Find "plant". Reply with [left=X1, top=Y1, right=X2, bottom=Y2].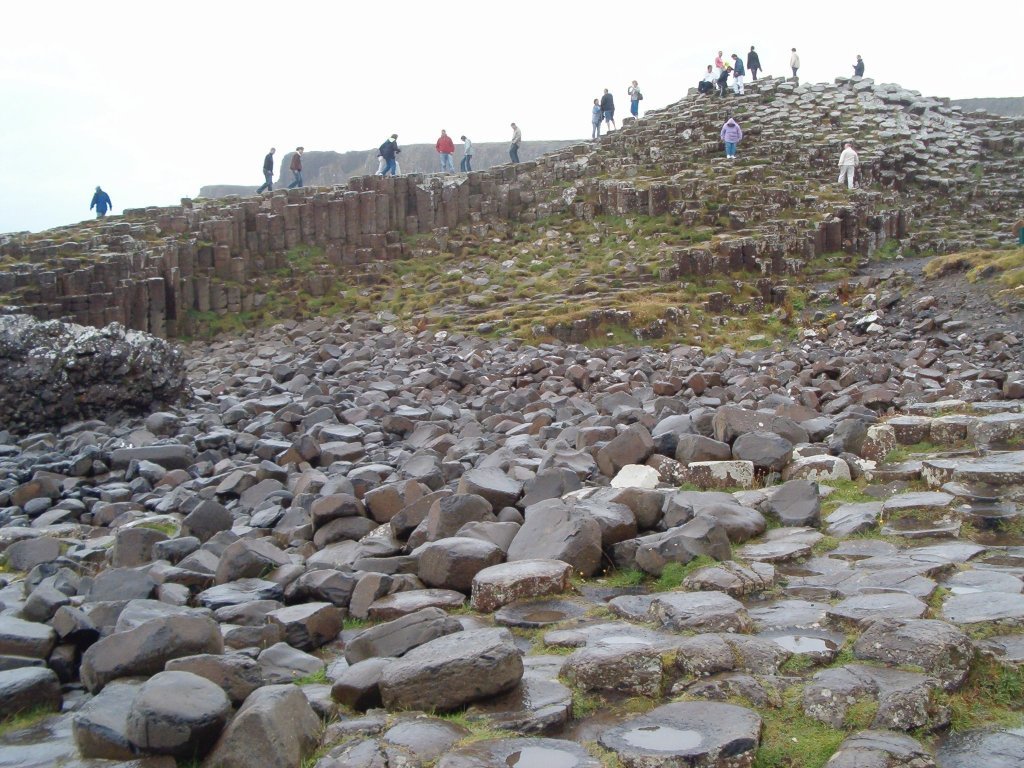
[left=814, top=475, right=879, bottom=518].
